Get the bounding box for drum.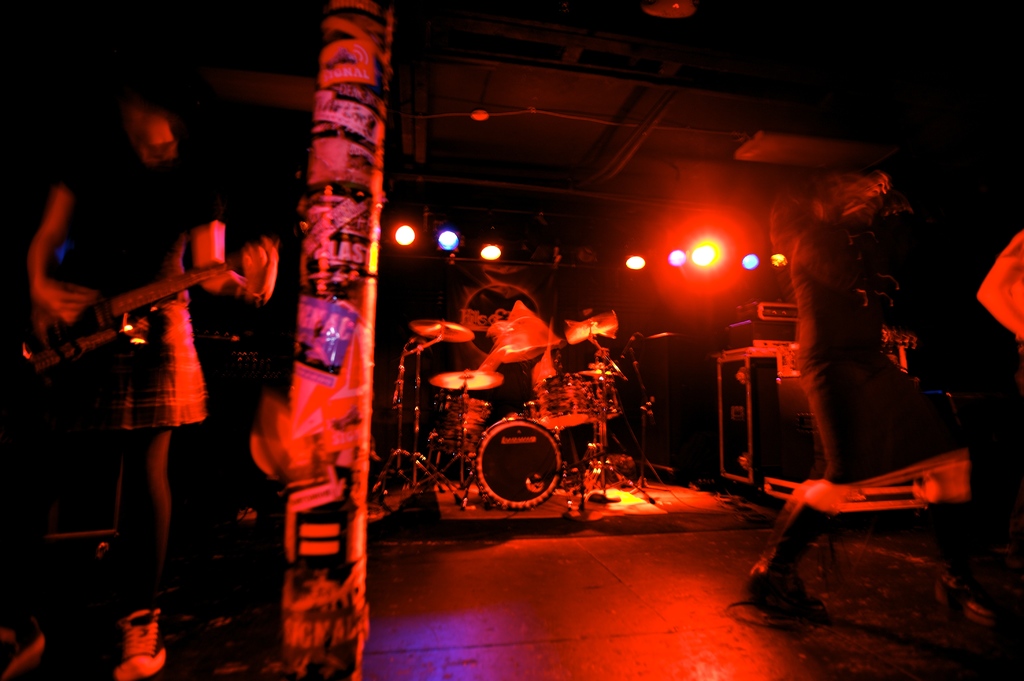
pyautogui.locateOnScreen(434, 394, 490, 457).
